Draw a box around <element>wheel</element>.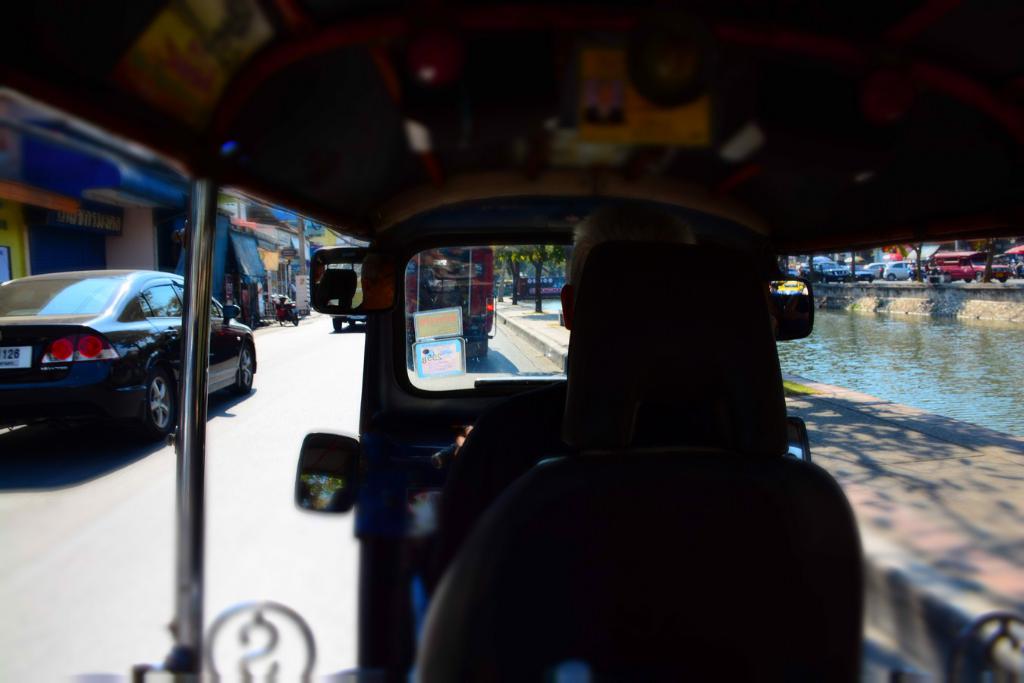
x1=350 y1=320 x2=358 y2=331.
